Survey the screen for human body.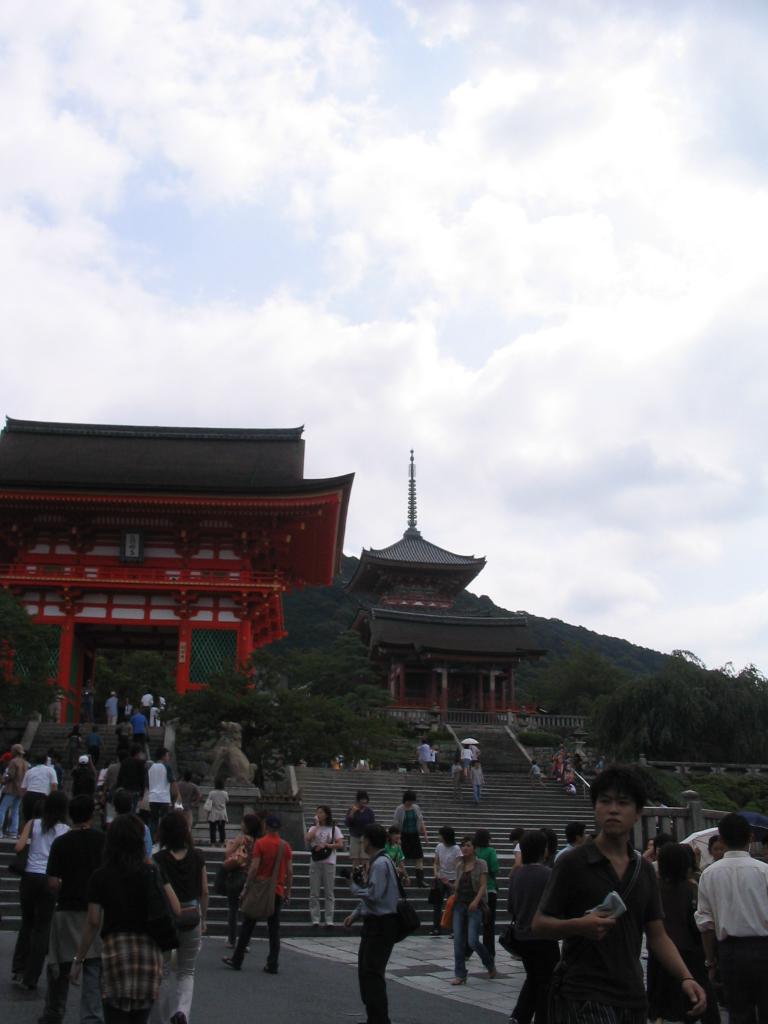
Survey found: x1=644, y1=842, x2=695, y2=1023.
